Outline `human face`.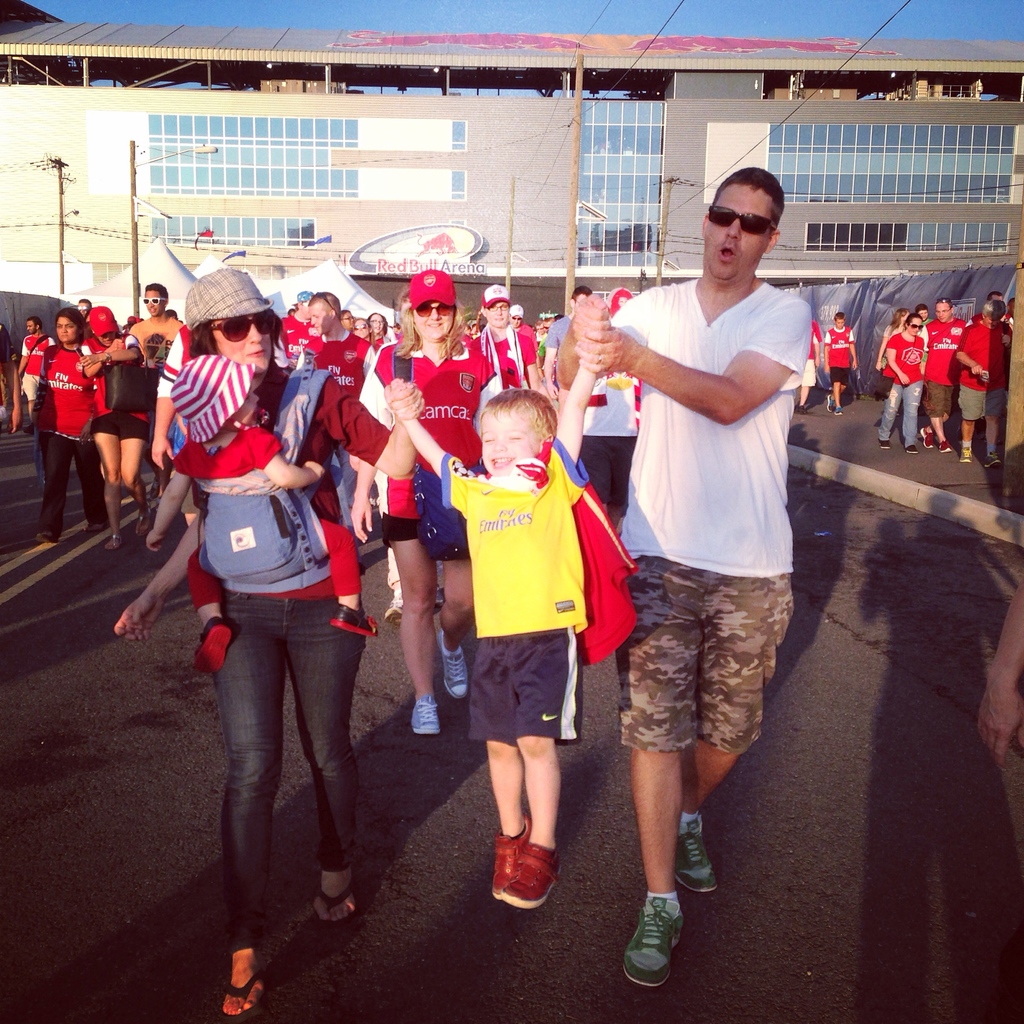
Outline: x1=25, y1=318, x2=37, y2=332.
